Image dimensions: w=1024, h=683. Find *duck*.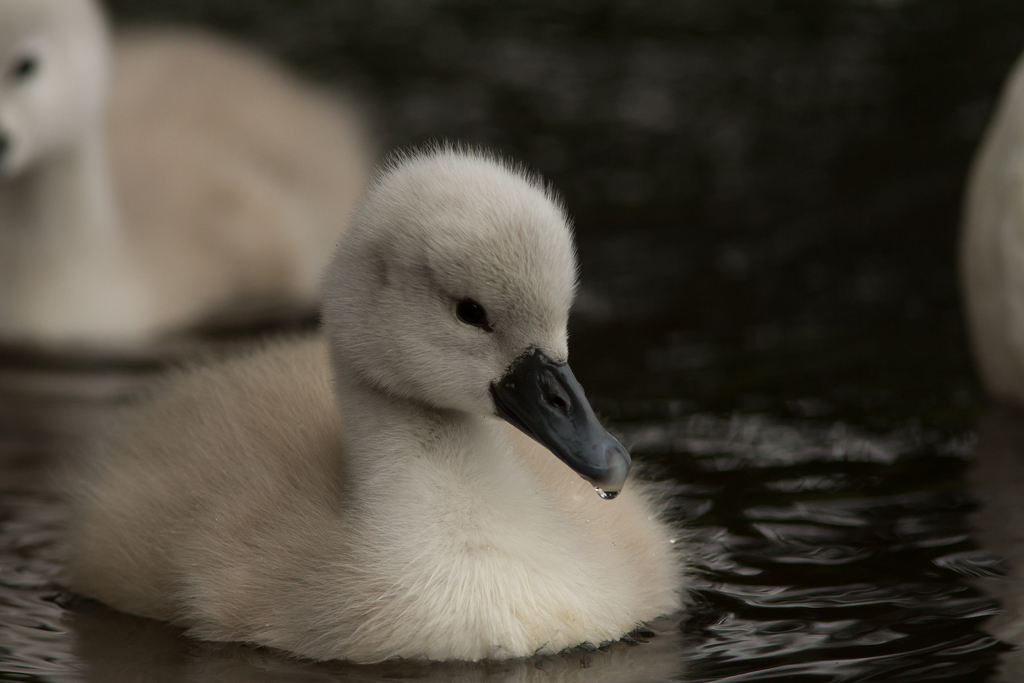
detection(0, 0, 372, 356).
